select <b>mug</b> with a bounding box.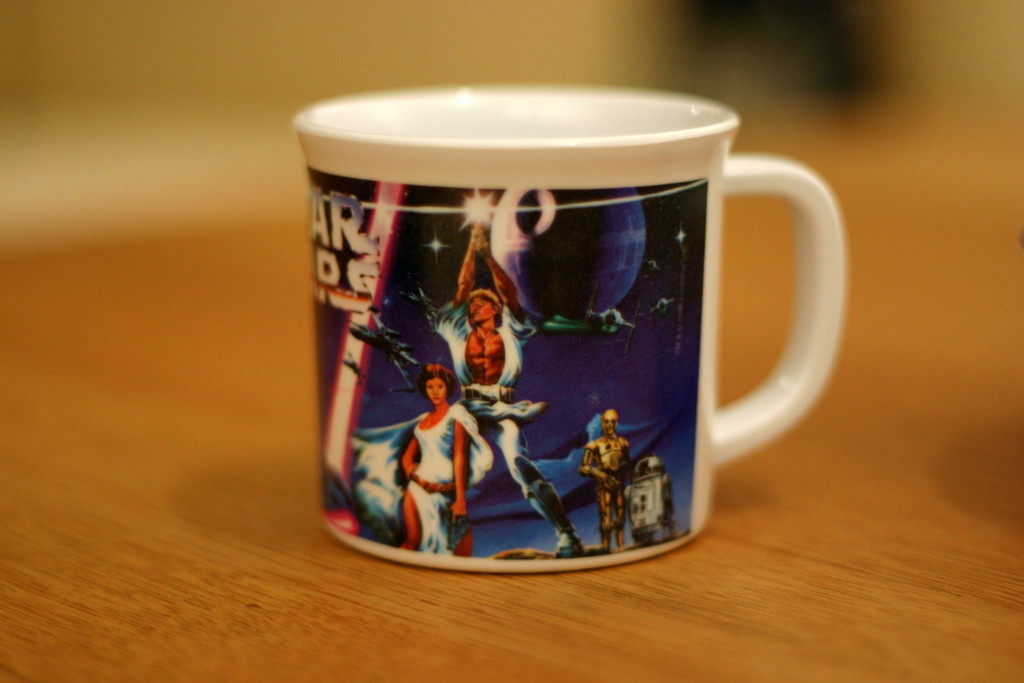
crop(290, 83, 849, 576).
